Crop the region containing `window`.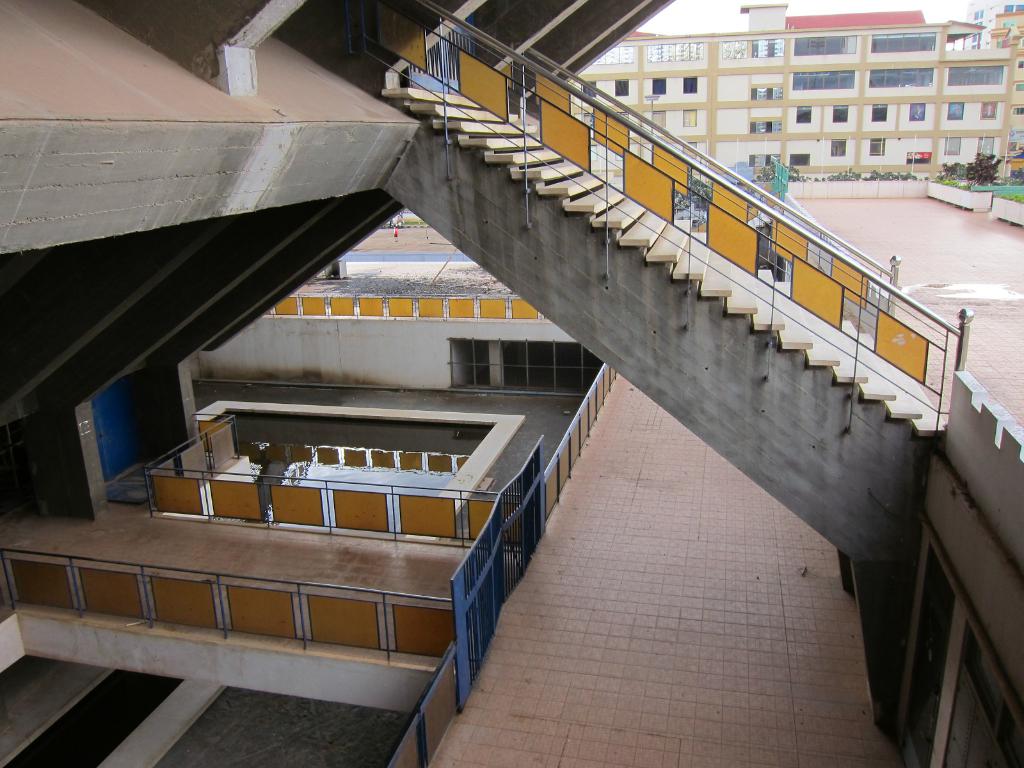
Crop region: 797,106,812,123.
